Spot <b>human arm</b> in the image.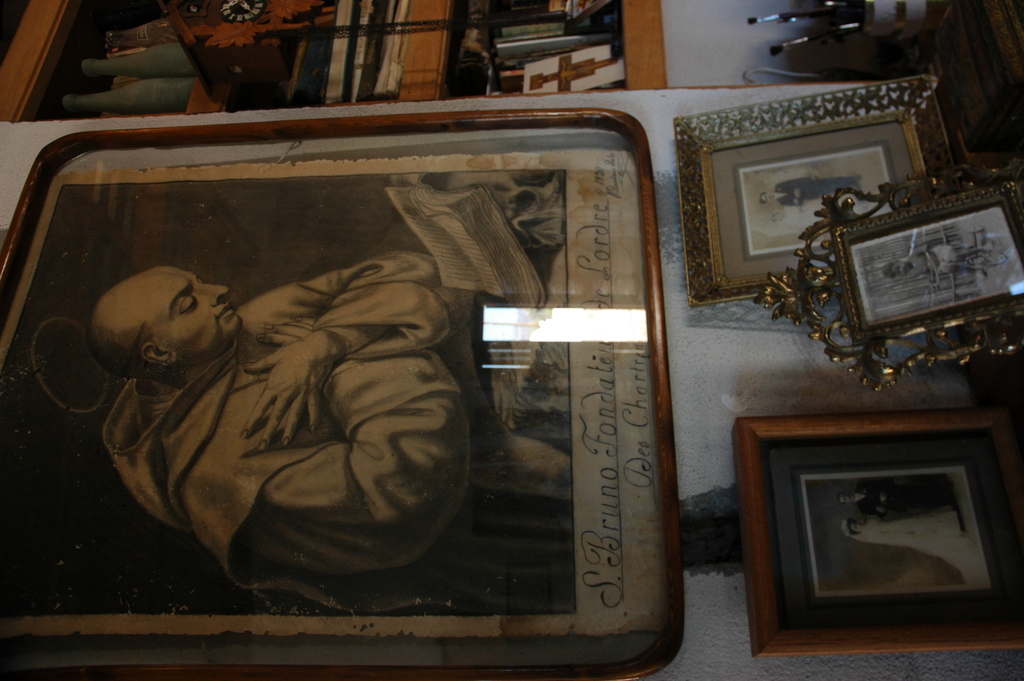
<b>human arm</b> found at l=238, t=260, r=478, b=450.
